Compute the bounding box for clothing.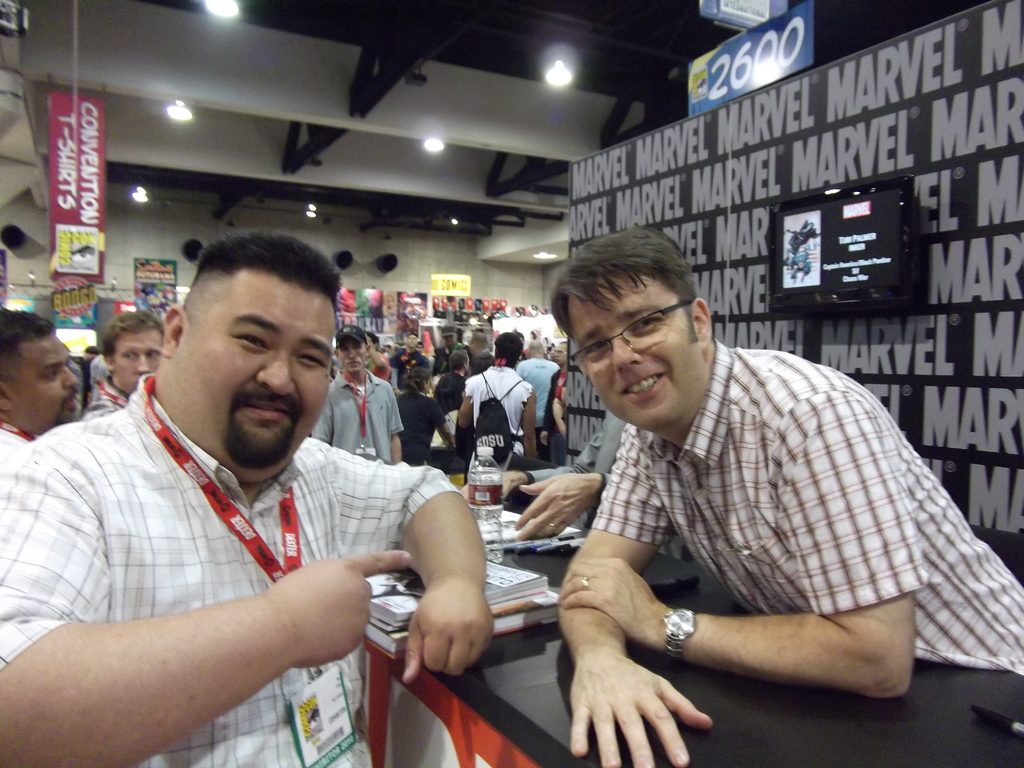
13,374,438,757.
